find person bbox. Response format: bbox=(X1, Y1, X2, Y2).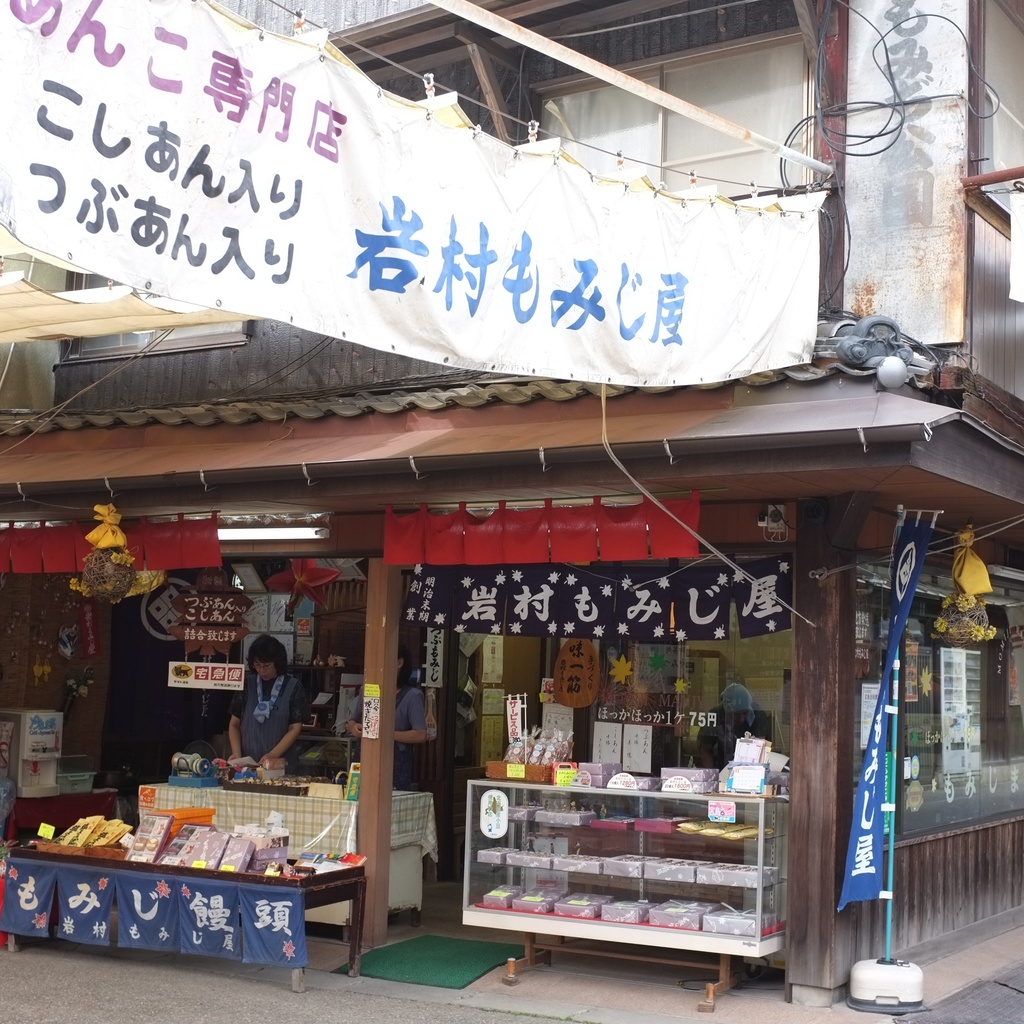
bbox=(336, 653, 432, 774).
